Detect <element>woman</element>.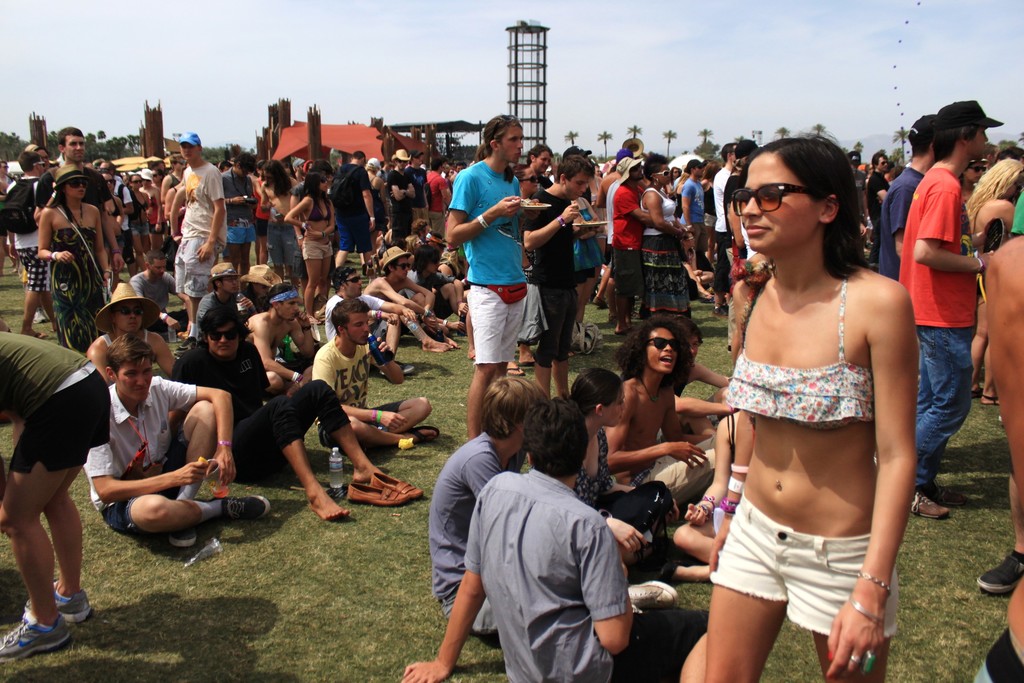
Detected at <region>36, 163, 111, 356</region>.
